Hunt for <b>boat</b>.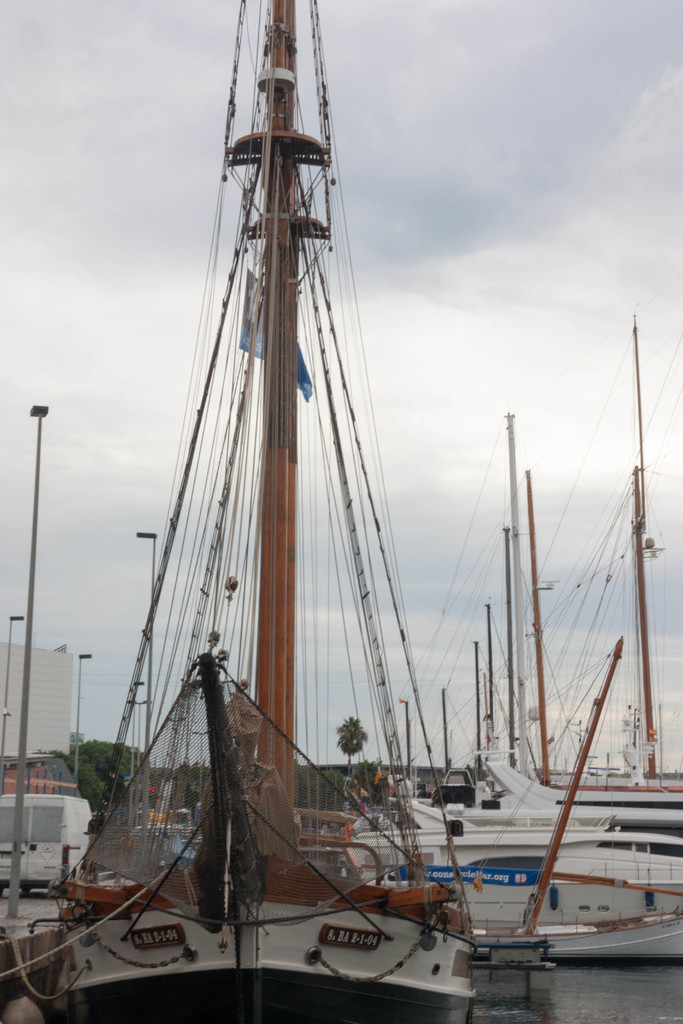
Hunted down at <bbox>31, 0, 481, 1023</bbox>.
